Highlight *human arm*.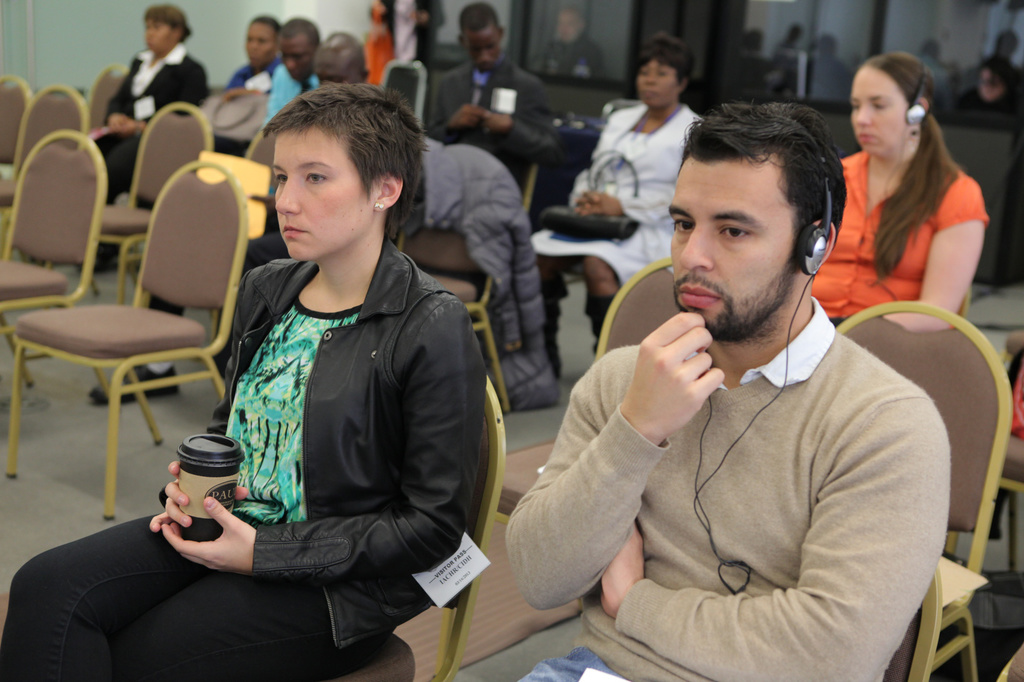
Highlighted region: 114/59/214/134.
